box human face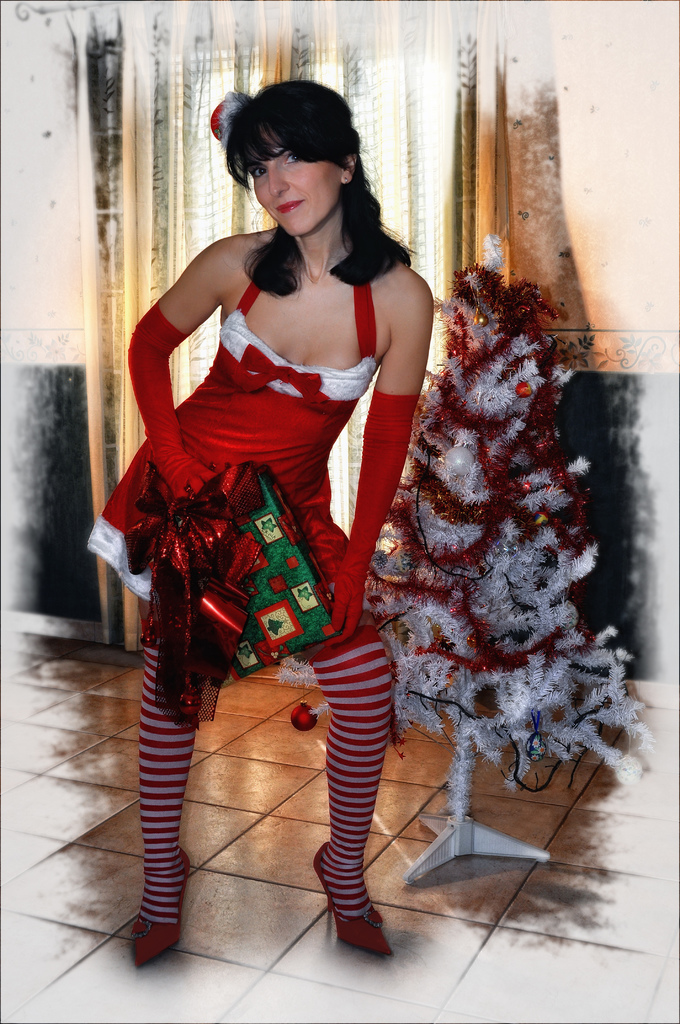
[254, 116, 339, 235]
